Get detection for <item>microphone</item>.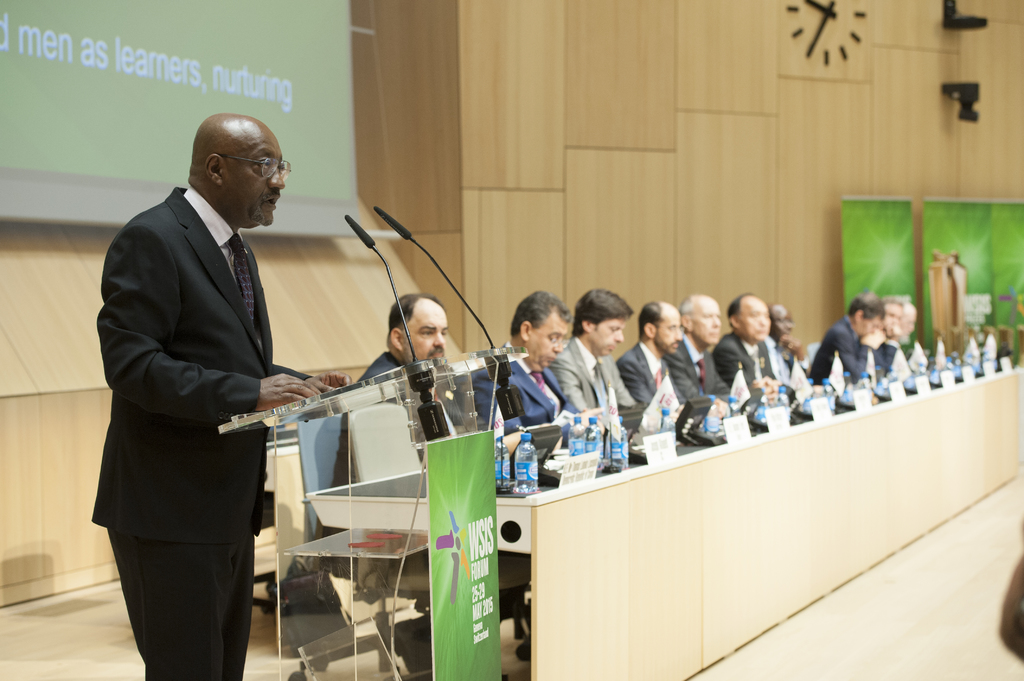
Detection: {"x1": 371, "y1": 203, "x2": 413, "y2": 244}.
